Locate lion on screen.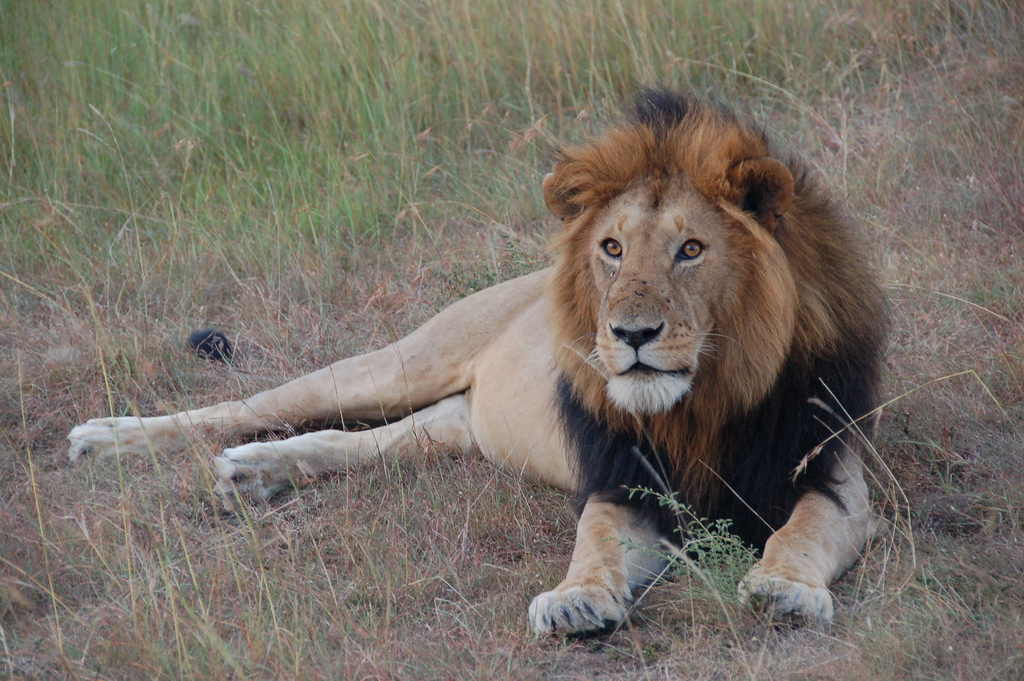
On screen at [54,74,897,635].
